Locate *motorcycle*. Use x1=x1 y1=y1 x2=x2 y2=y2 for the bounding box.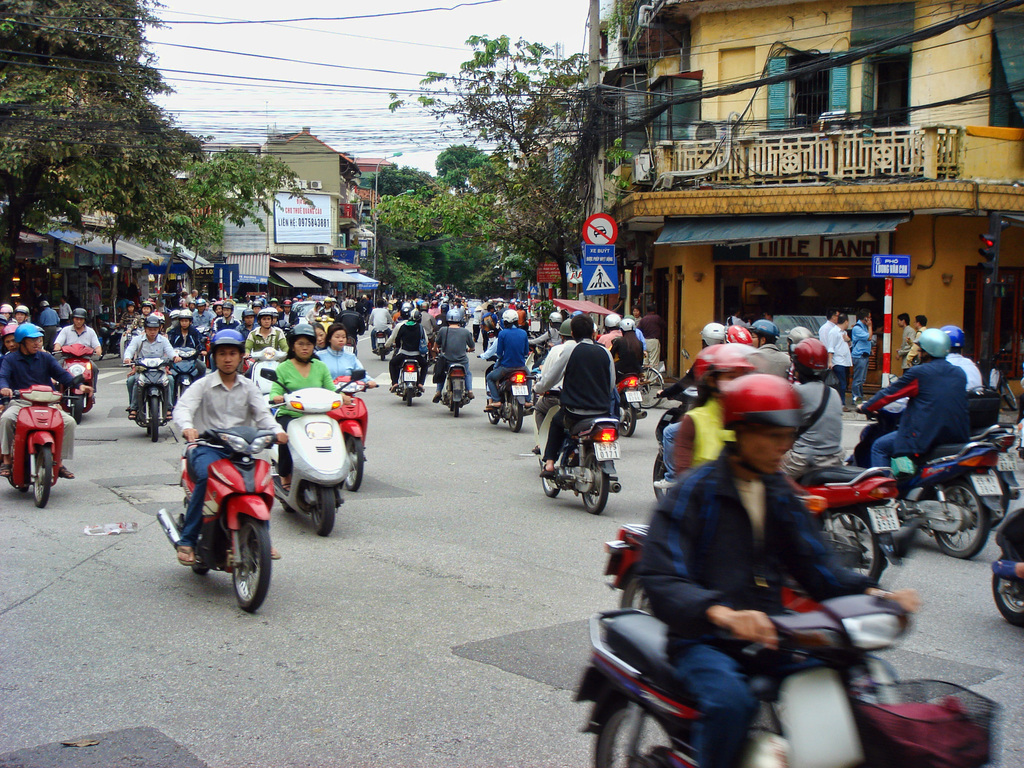
x1=150 y1=432 x2=281 y2=604.
